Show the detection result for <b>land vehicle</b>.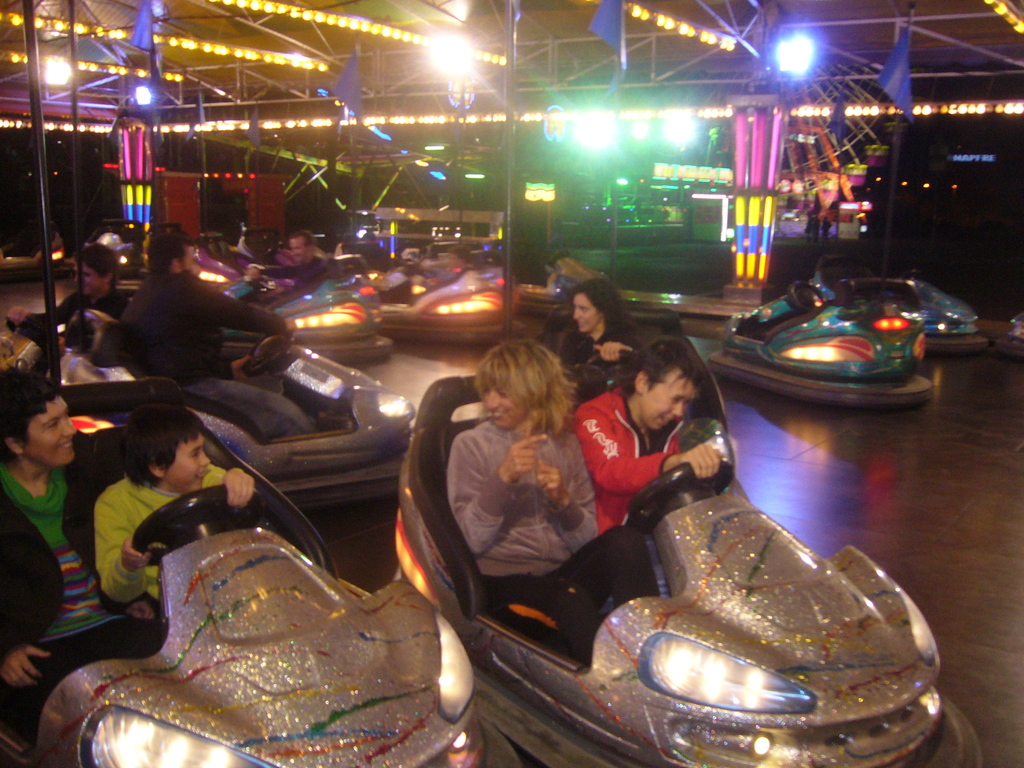
<bbox>190, 230, 255, 286</bbox>.
